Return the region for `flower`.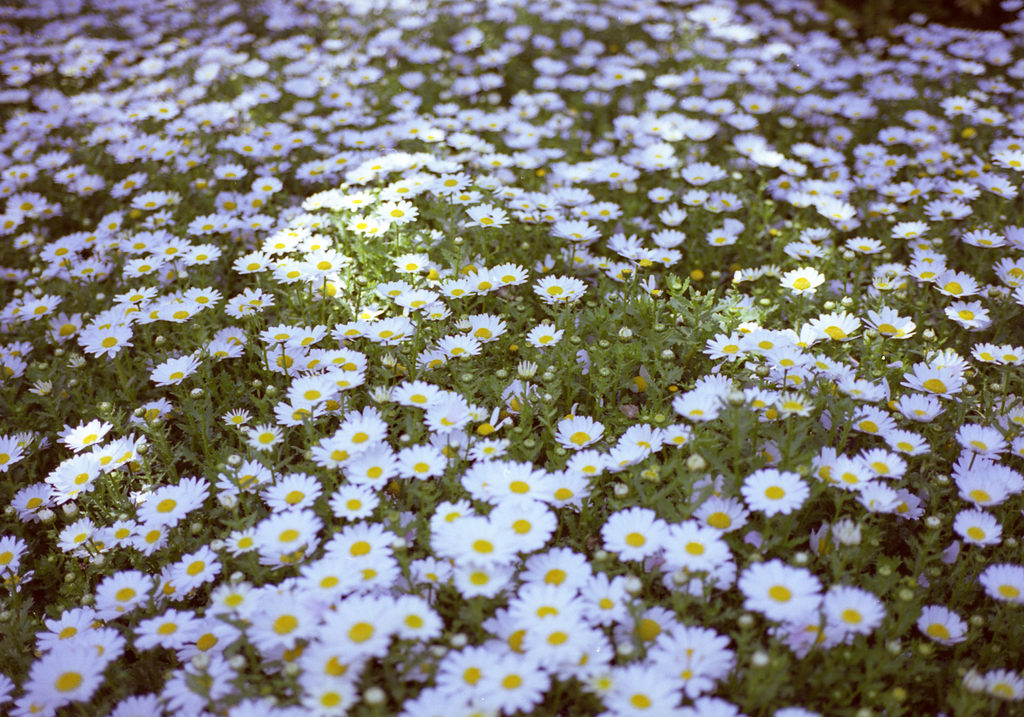
(left=864, top=305, right=916, bottom=344).
